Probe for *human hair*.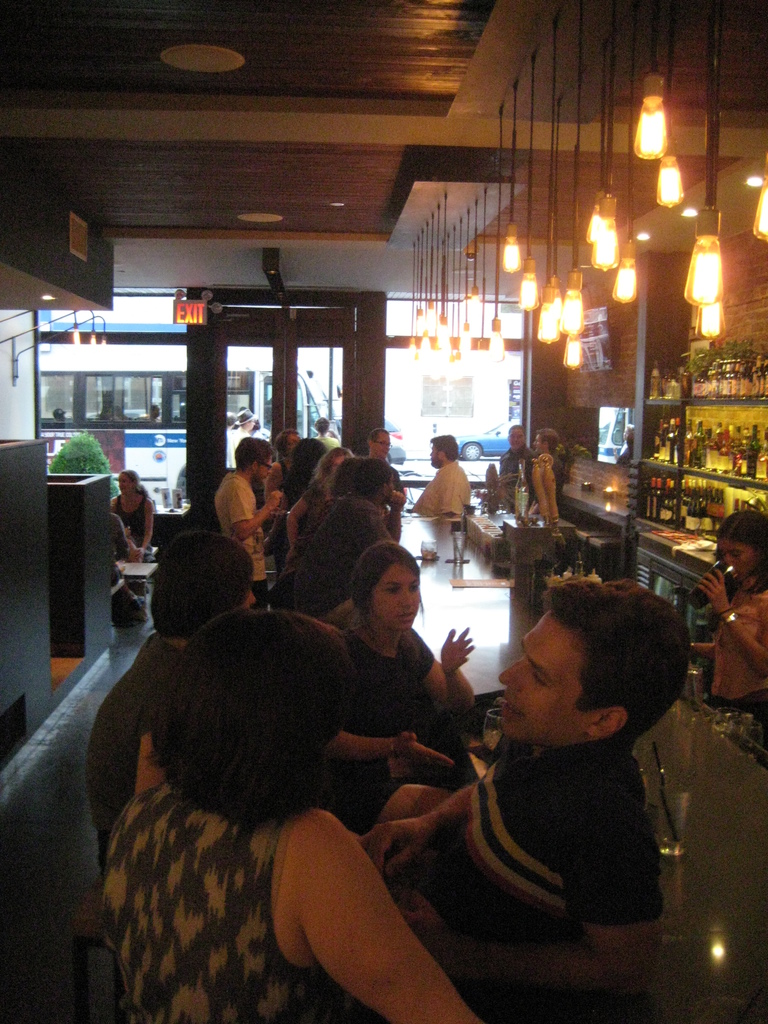
Probe result: <bbox>289, 439, 327, 490</bbox>.
